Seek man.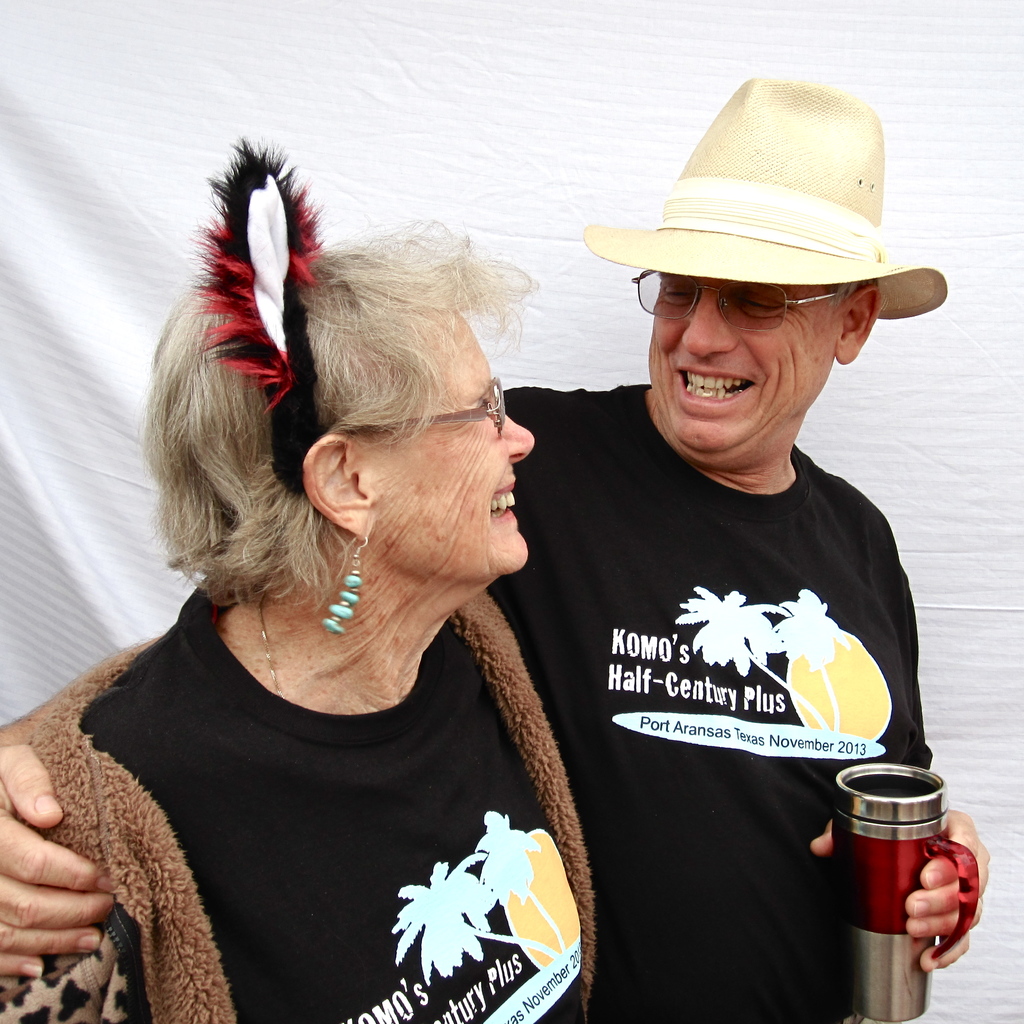
488 58 995 1023.
